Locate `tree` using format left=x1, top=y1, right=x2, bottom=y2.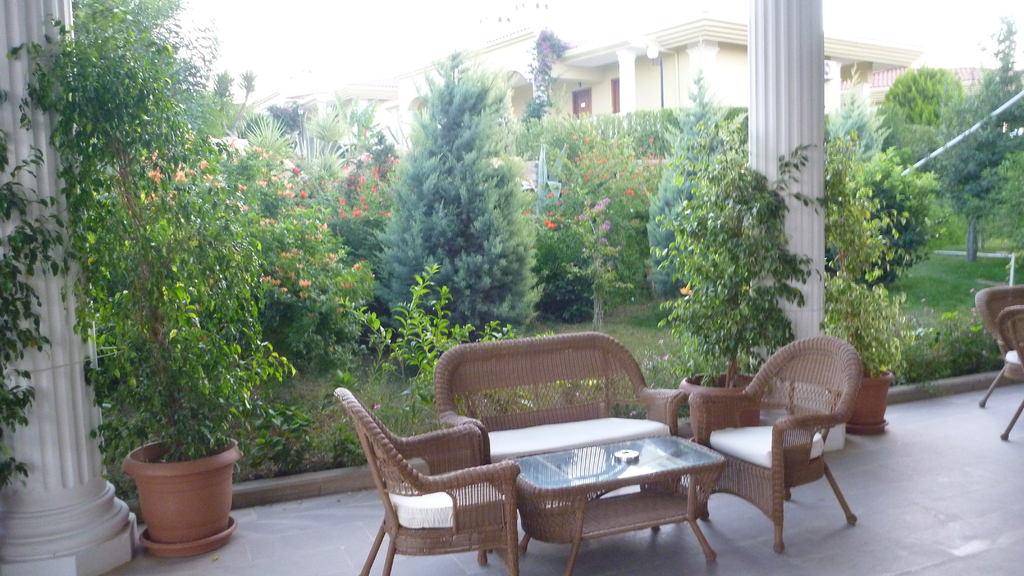
left=945, top=4, right=1023, bottom=284.
